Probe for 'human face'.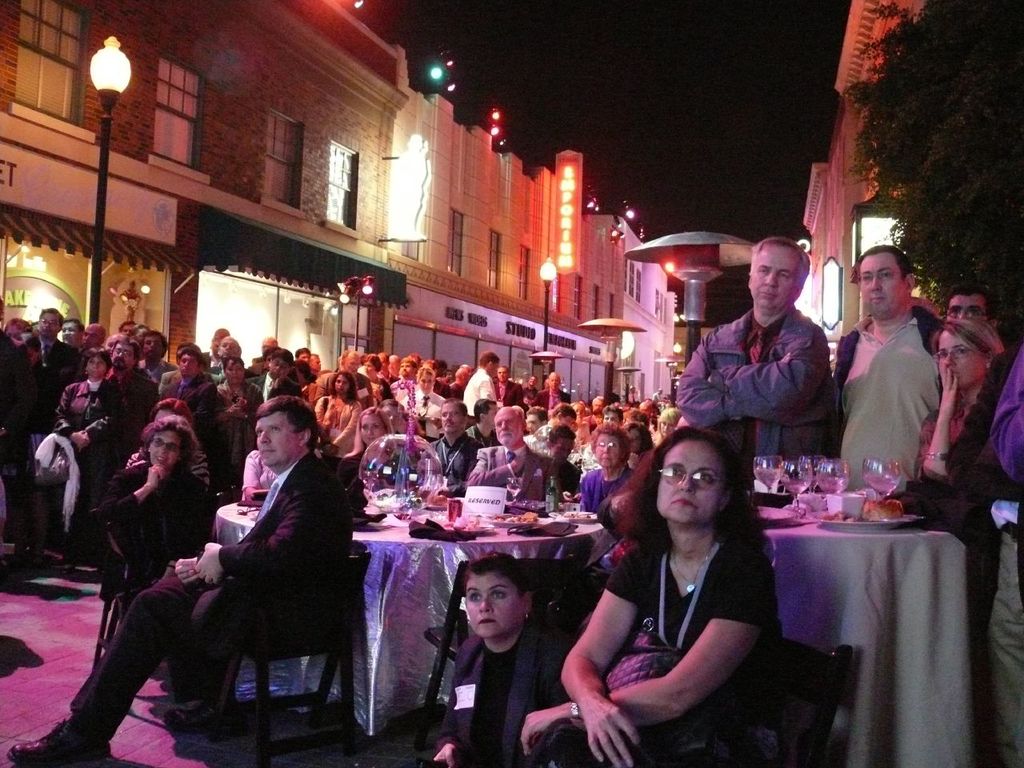
Probe result: BBox(121, 326, 129, 337).
